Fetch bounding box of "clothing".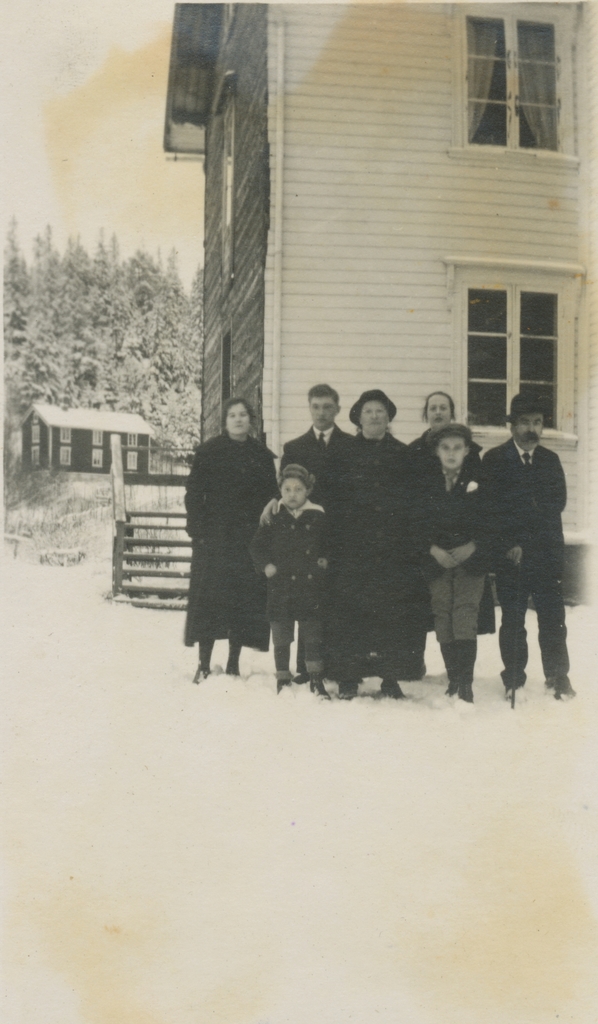
Bbox: 277/419/351/496.
